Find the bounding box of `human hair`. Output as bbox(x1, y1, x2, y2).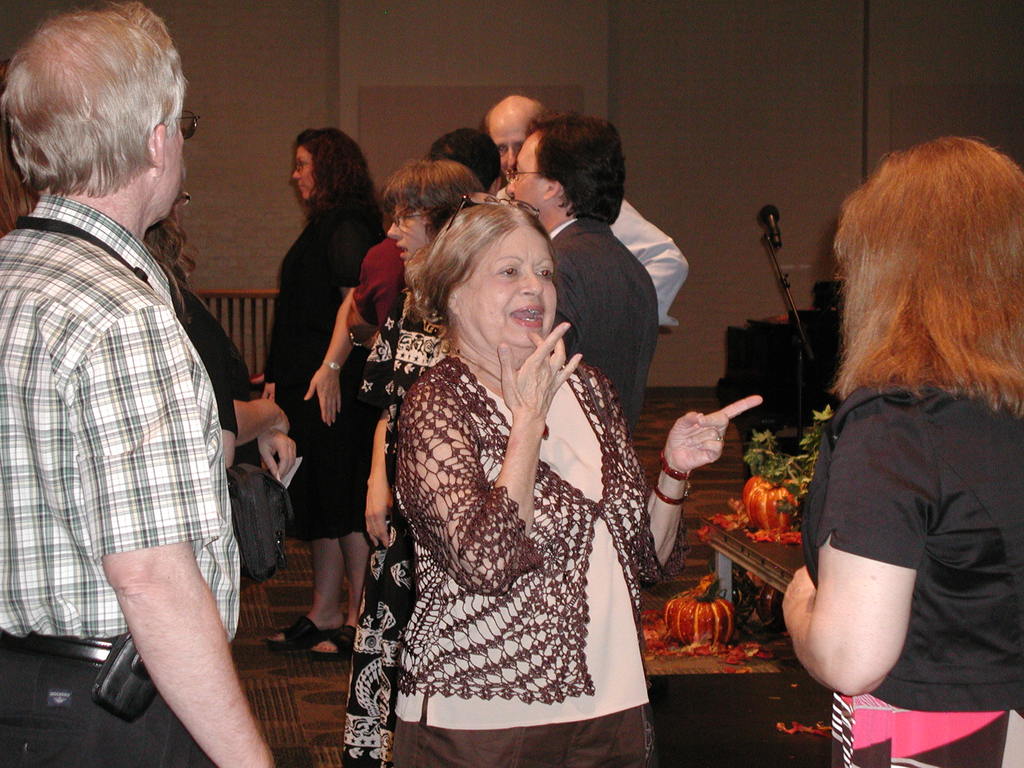
bbox(405, 198, 557, 340).
